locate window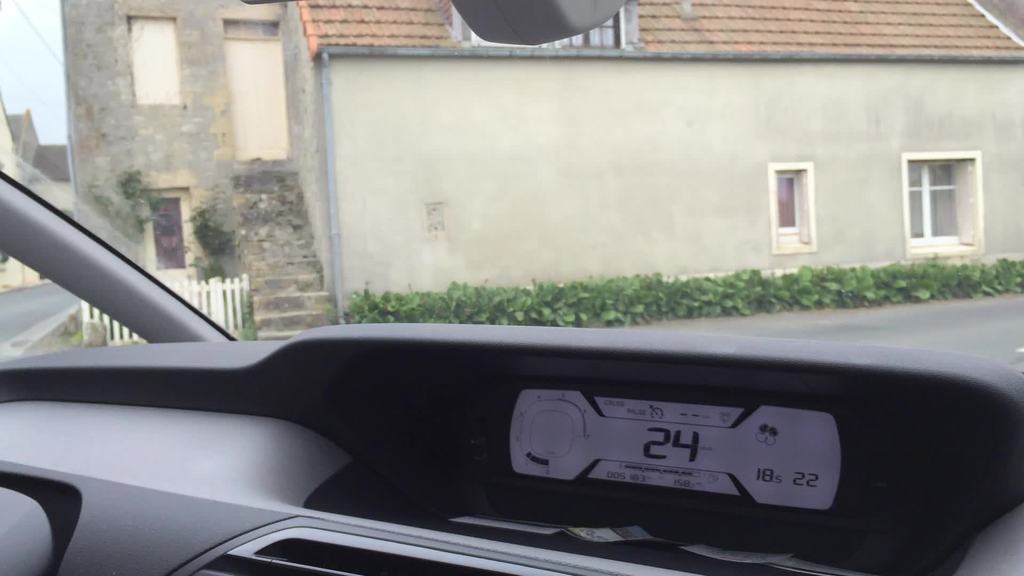
<box>125,8,180,104</box>
